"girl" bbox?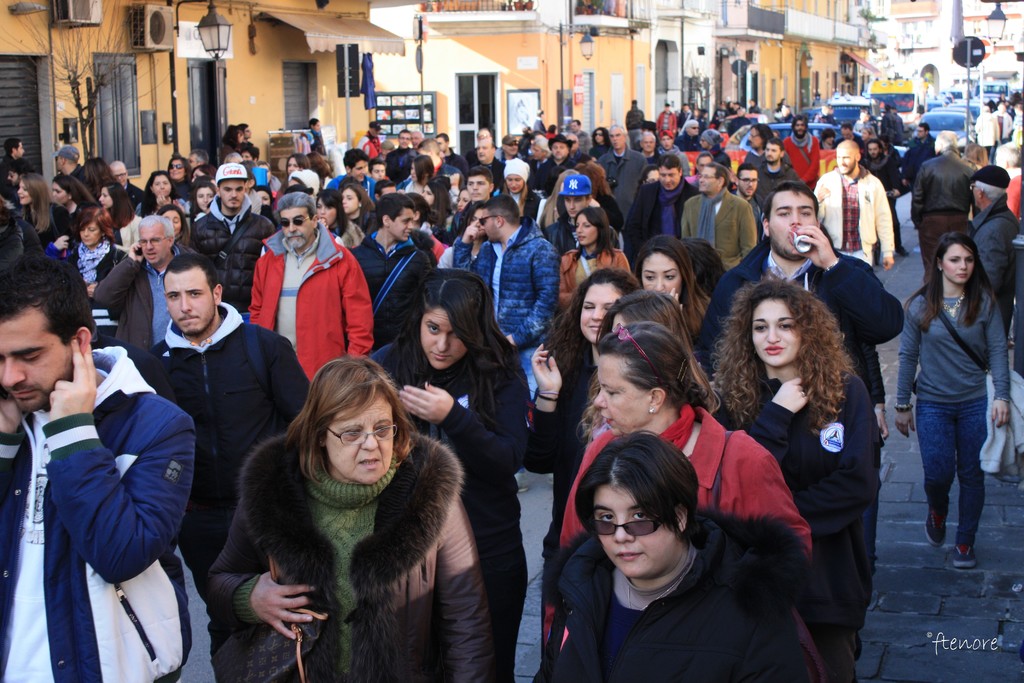
pyautogui.locateOnScreen(534, 263, 640, 509)
